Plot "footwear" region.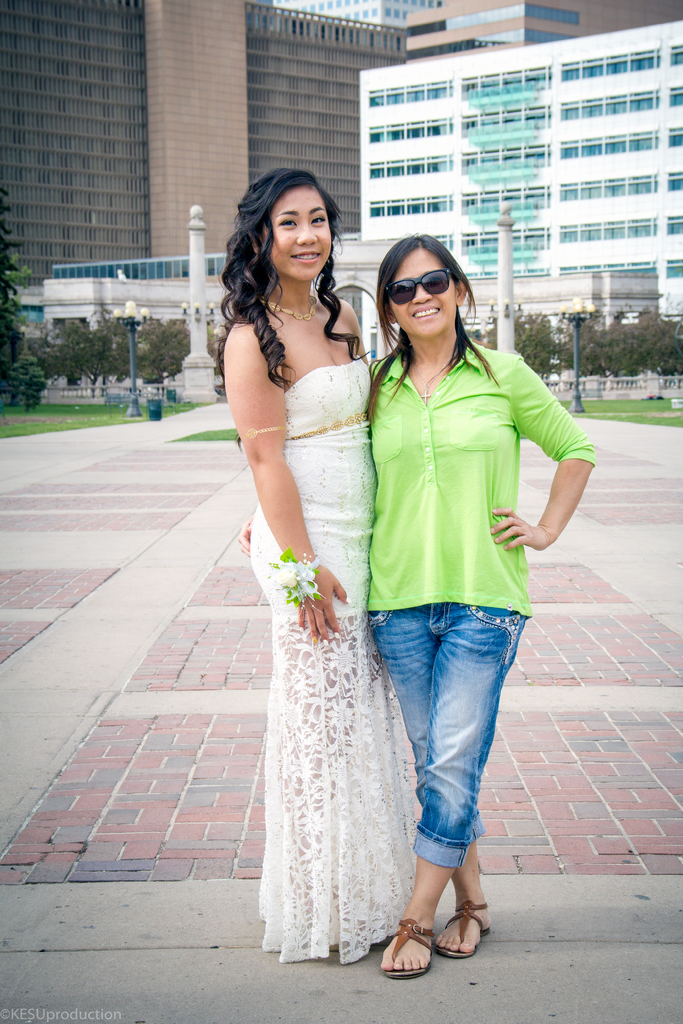
Plotted at [429, 910, 486, 961].
